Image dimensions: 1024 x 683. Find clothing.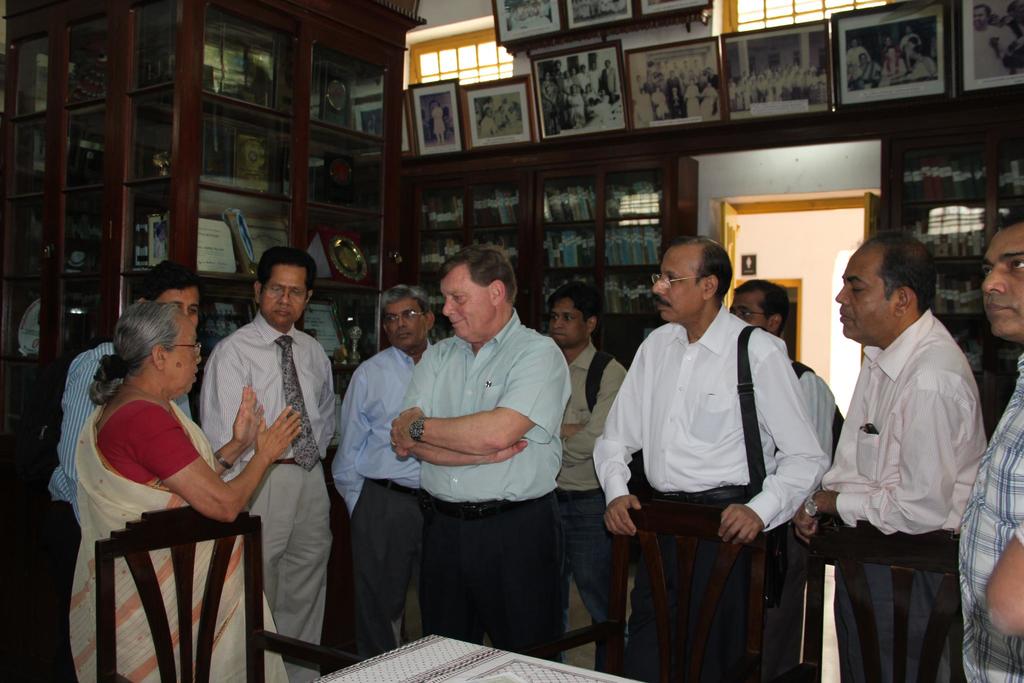
locate(959, 374, 1023, 682).
